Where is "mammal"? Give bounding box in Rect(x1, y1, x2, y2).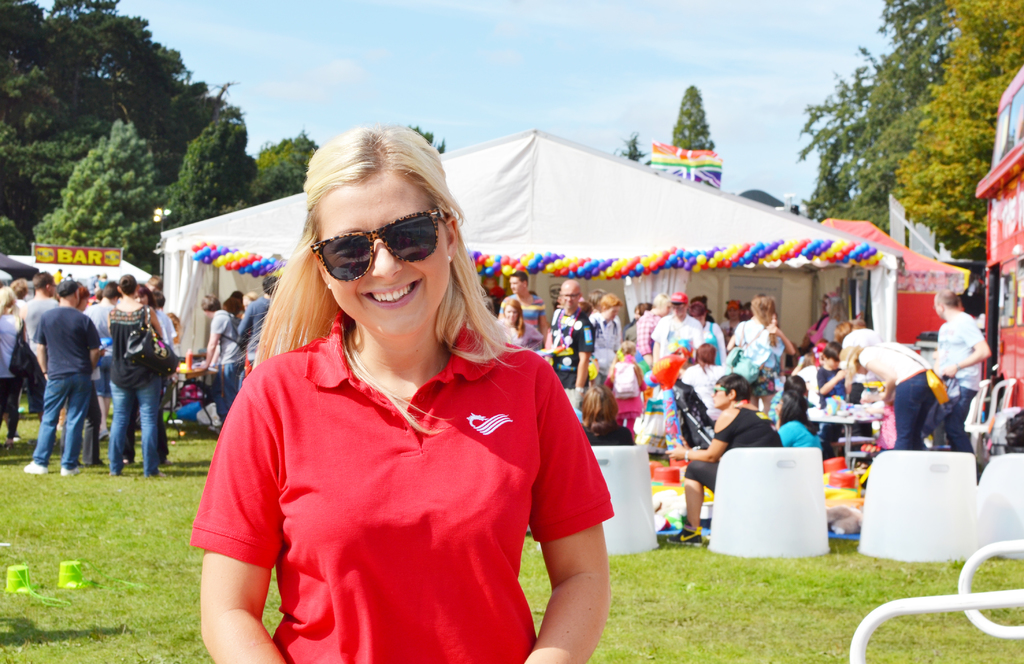
Rect(930, 293, 993, 447).
